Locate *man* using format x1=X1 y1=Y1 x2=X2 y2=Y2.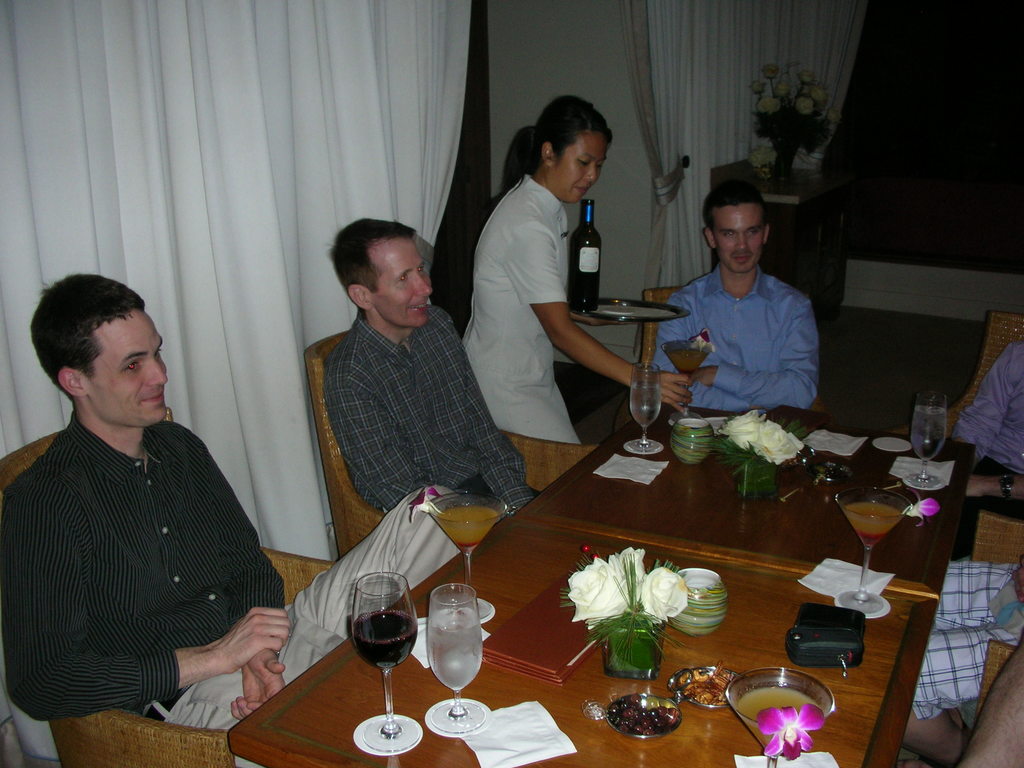
x1=3 y1=258 x2=285 y2=743.
